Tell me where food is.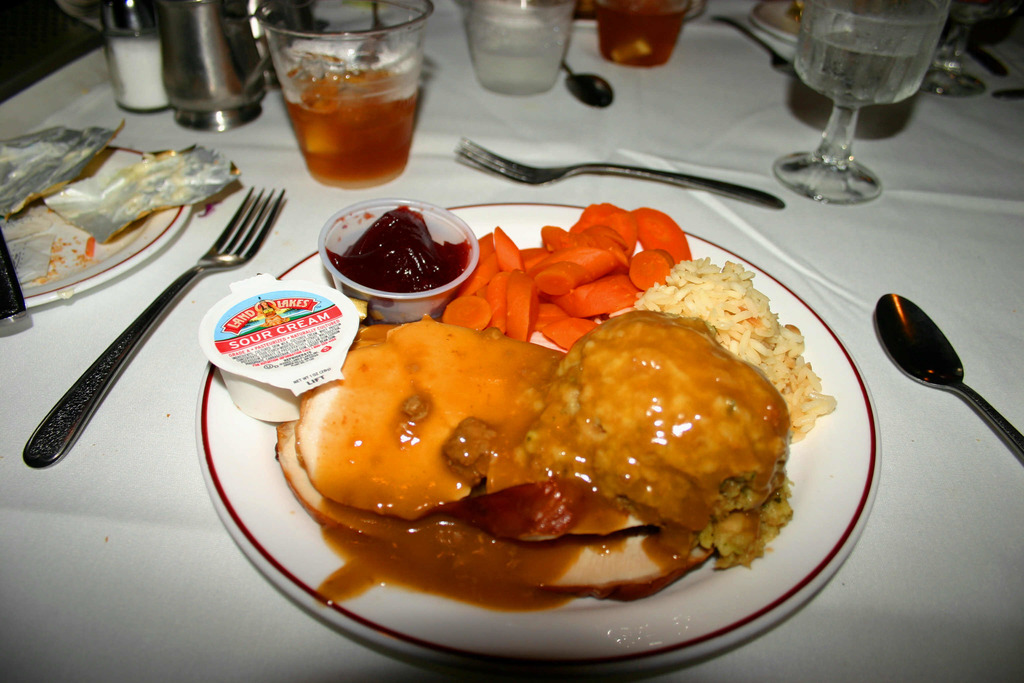
food is at x1=262 y1=274 x2=819 y2=632.
